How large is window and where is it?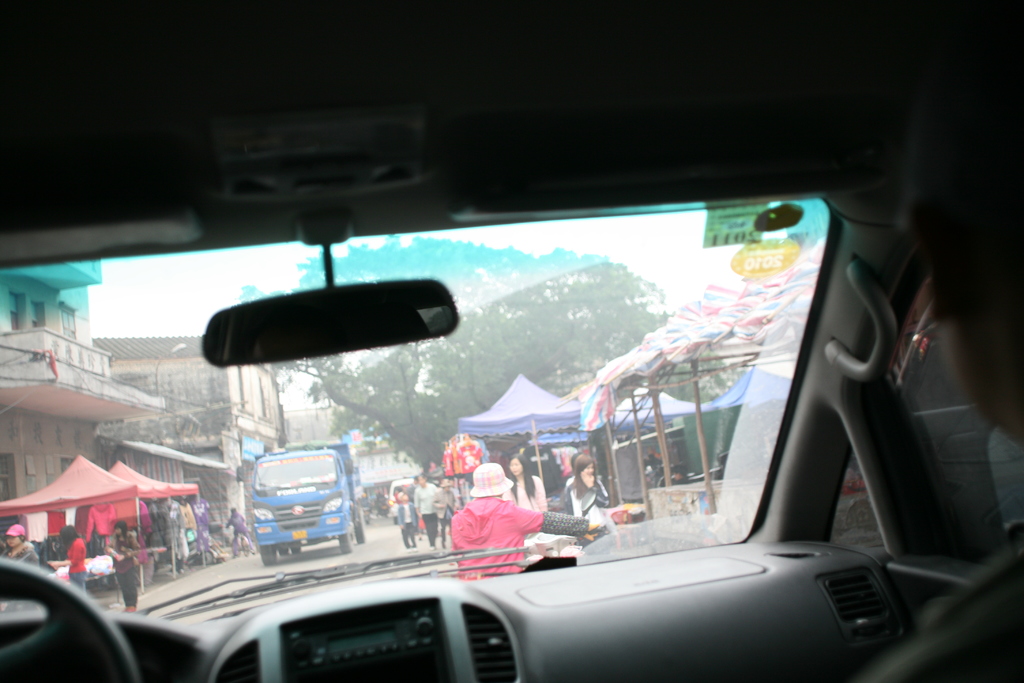
Bounding box: box(26, 299, 47, 331).
